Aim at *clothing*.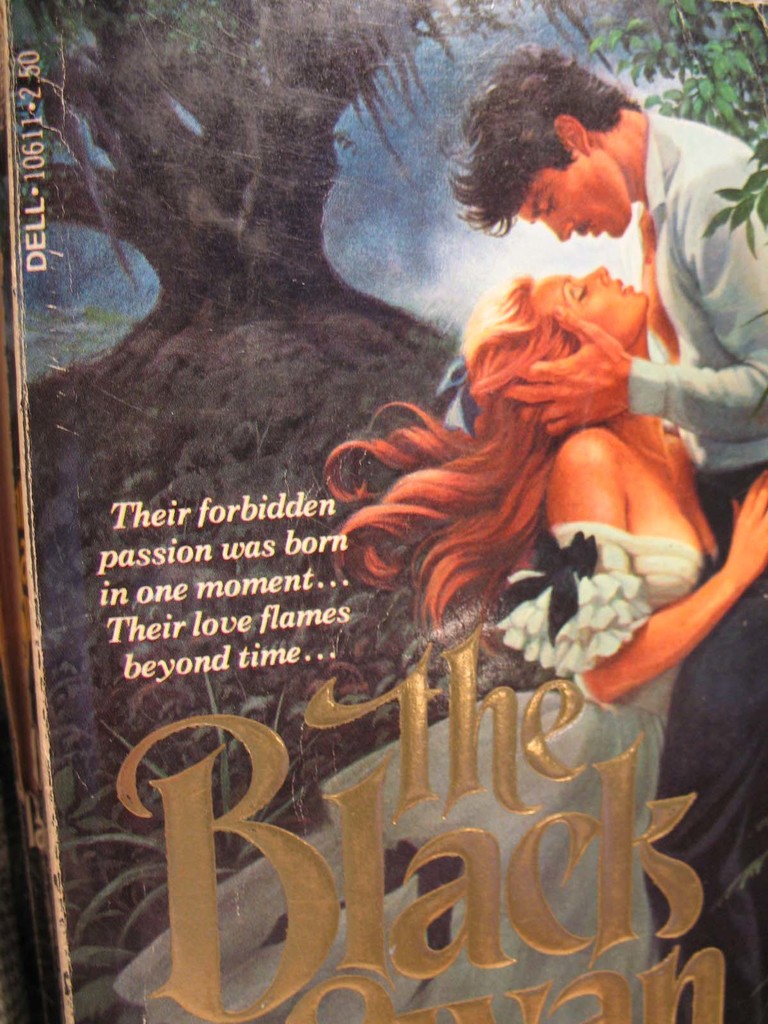
Aimed at 109 504 719 1020.
